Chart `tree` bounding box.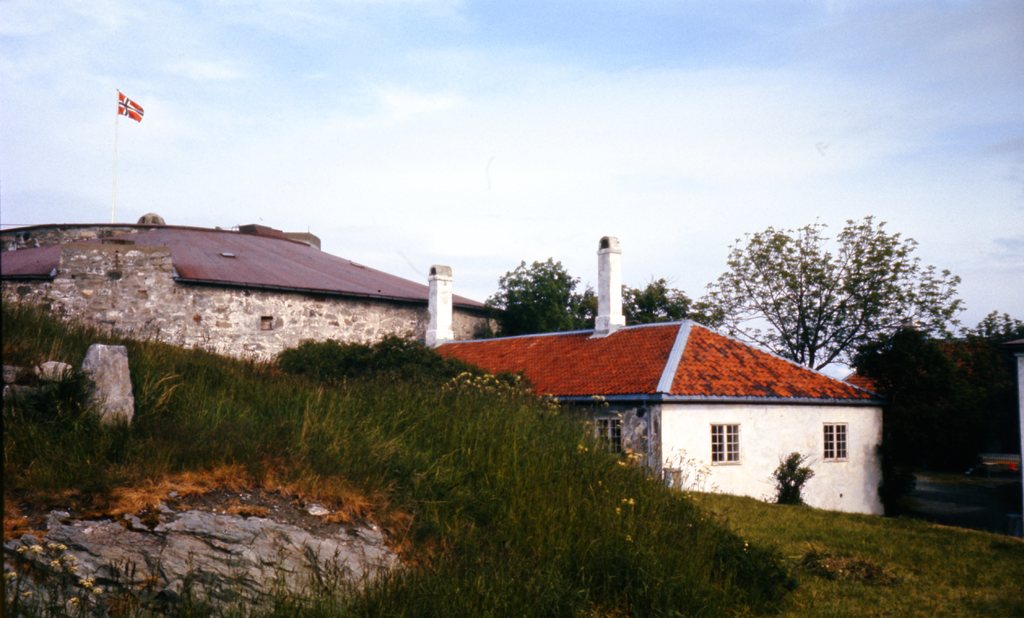
Charted: pyautogui.locateOnScreen(703, 216, 958, 371).
